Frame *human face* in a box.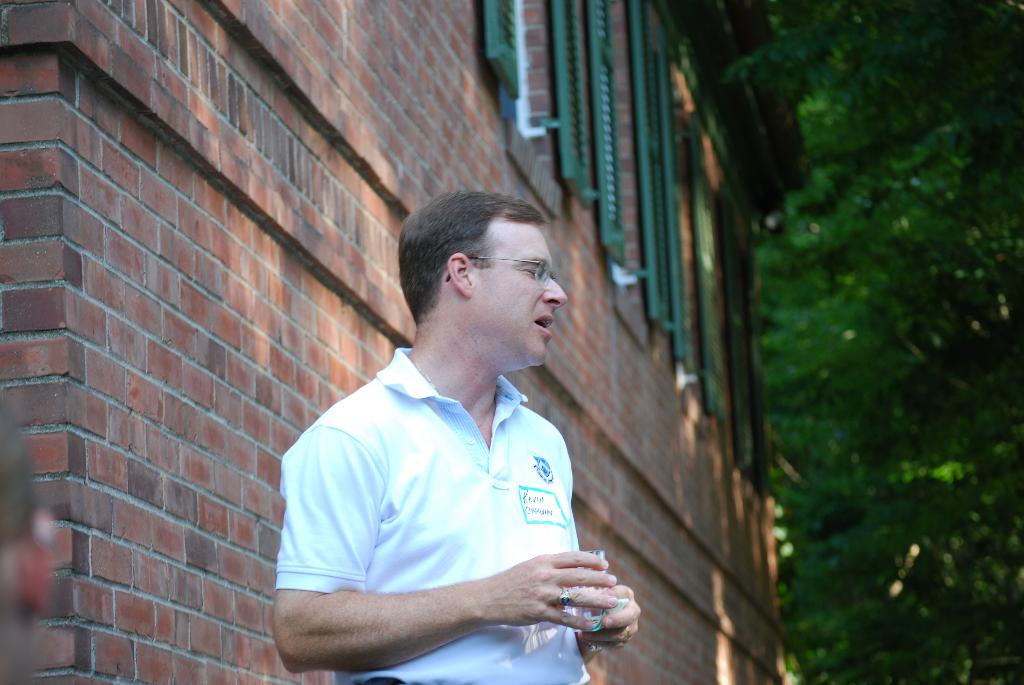
l=467, t=219, r=564, b=366.
